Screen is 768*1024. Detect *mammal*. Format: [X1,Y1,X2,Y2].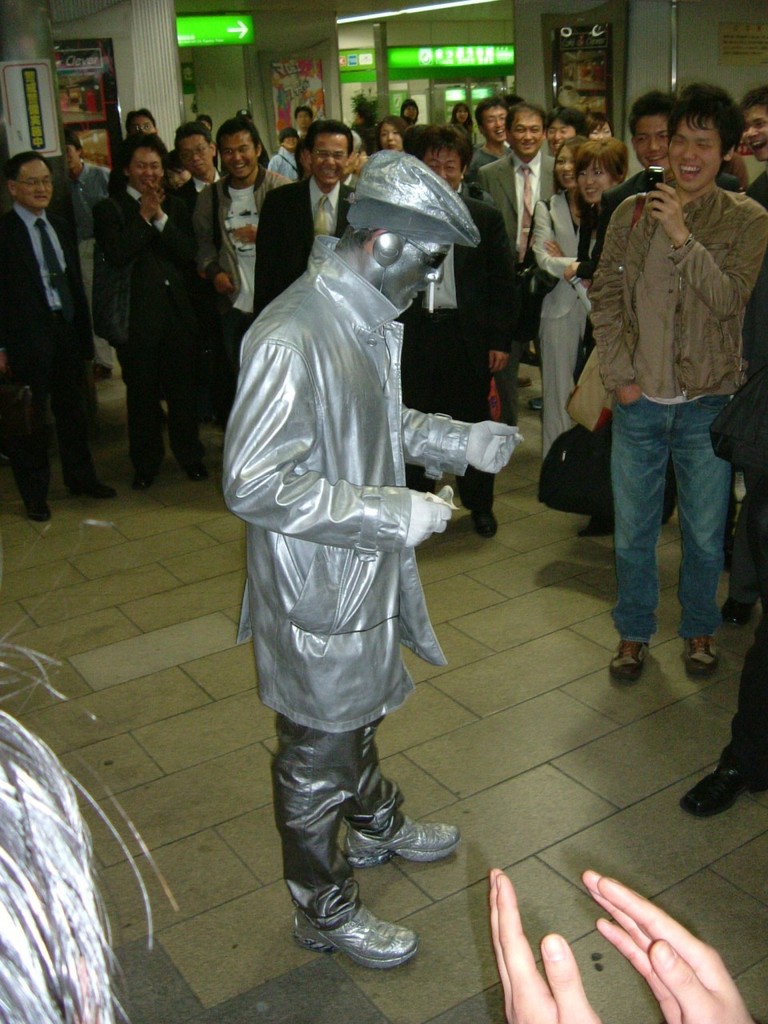
[67,129,109,382].
